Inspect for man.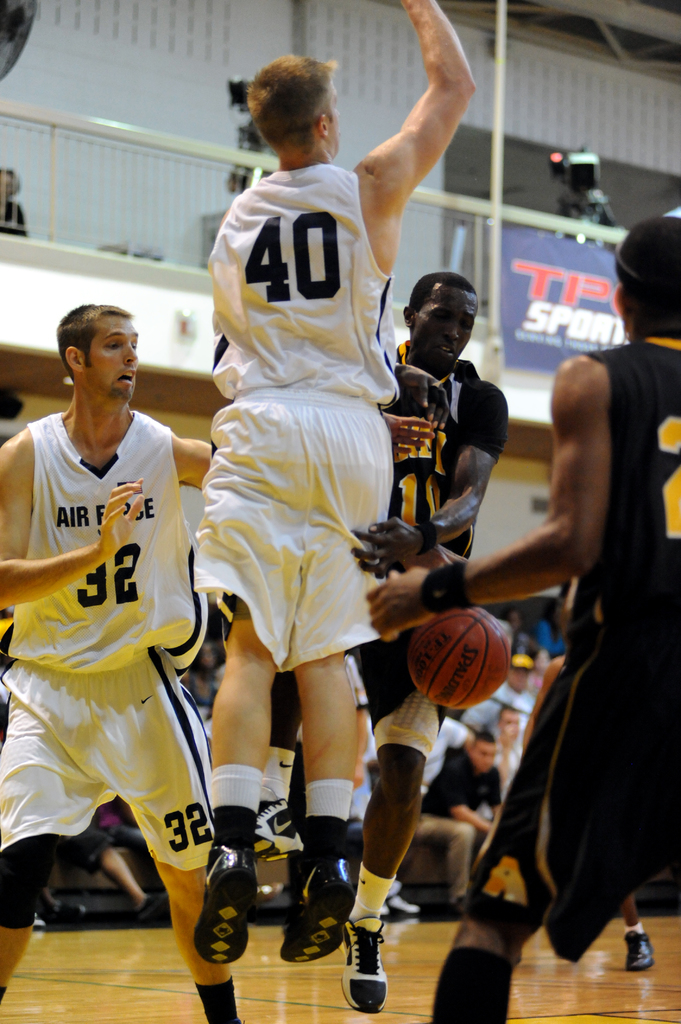
Inspection: (x1=461, y1=646, x2=534, y2=755).
